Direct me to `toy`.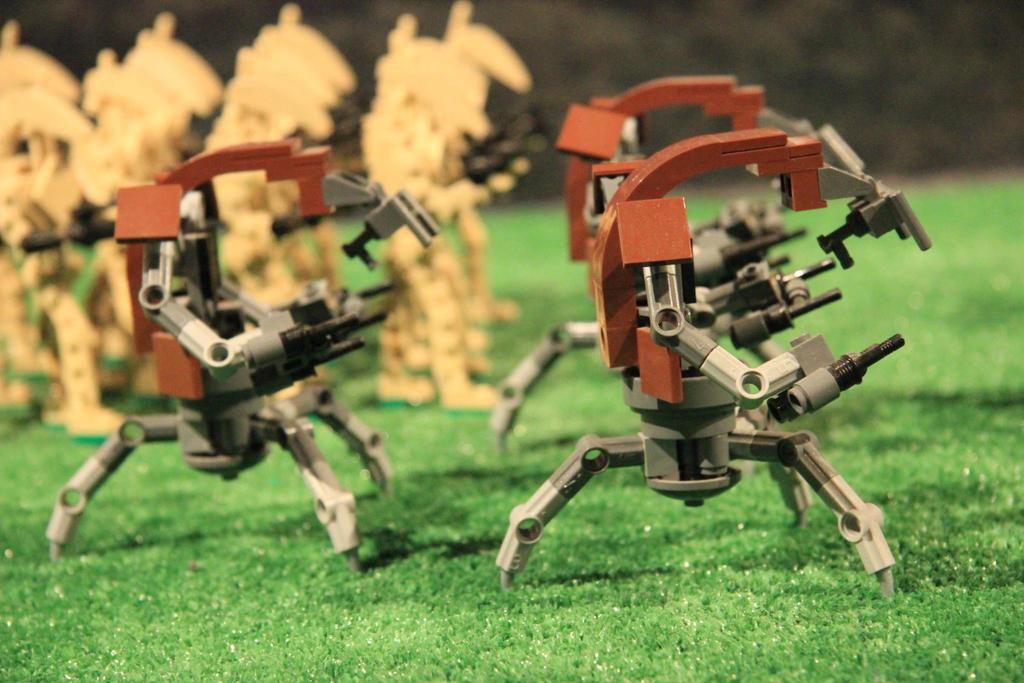
Direction: 472 66 945 590.
